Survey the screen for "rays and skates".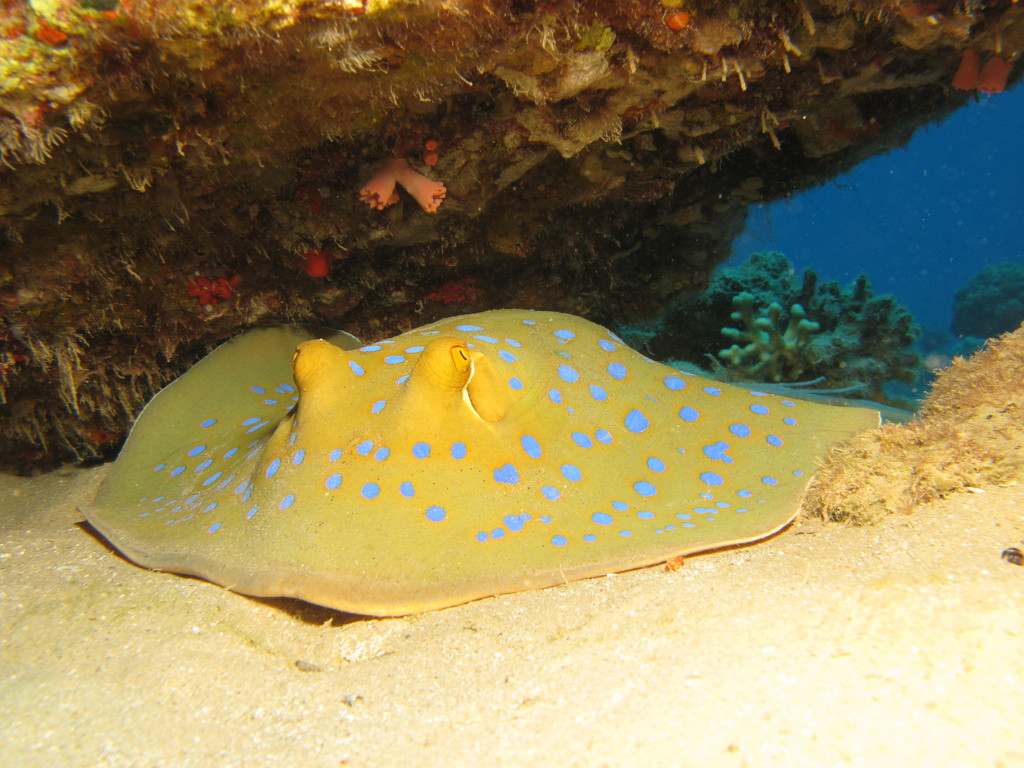
Survey found: x1=94 y1=298 x2=831 y2=630.
